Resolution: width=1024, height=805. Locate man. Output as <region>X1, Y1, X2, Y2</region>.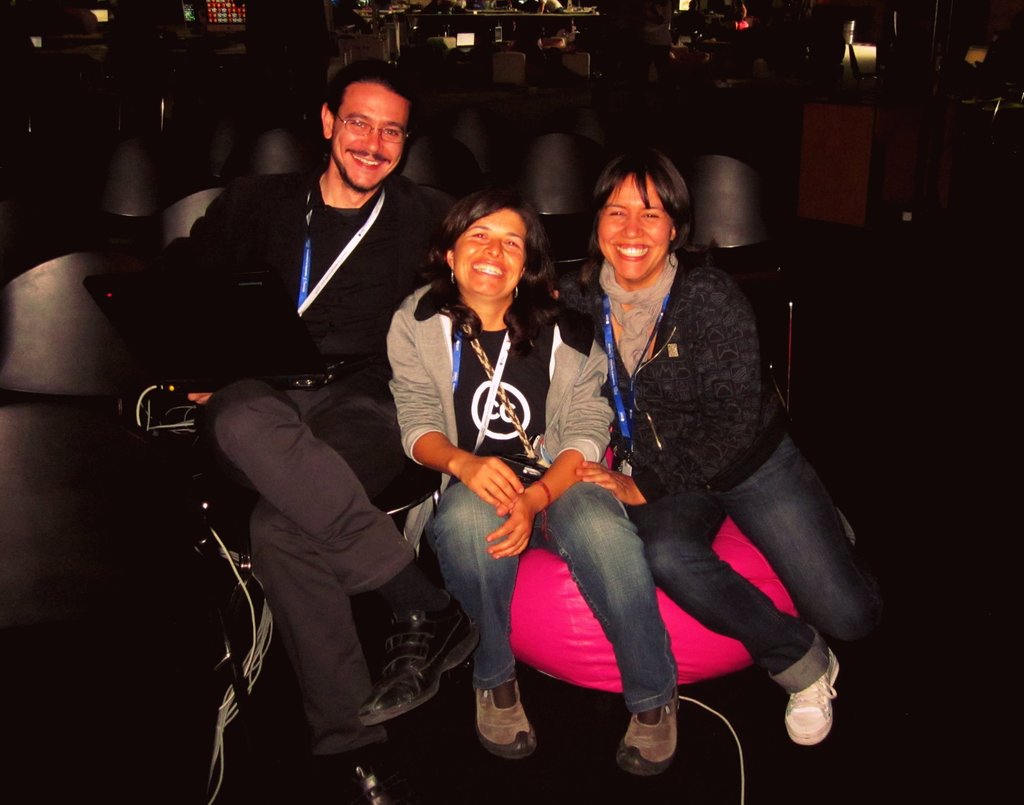
<region>161, 69, 454, 774</region>.
